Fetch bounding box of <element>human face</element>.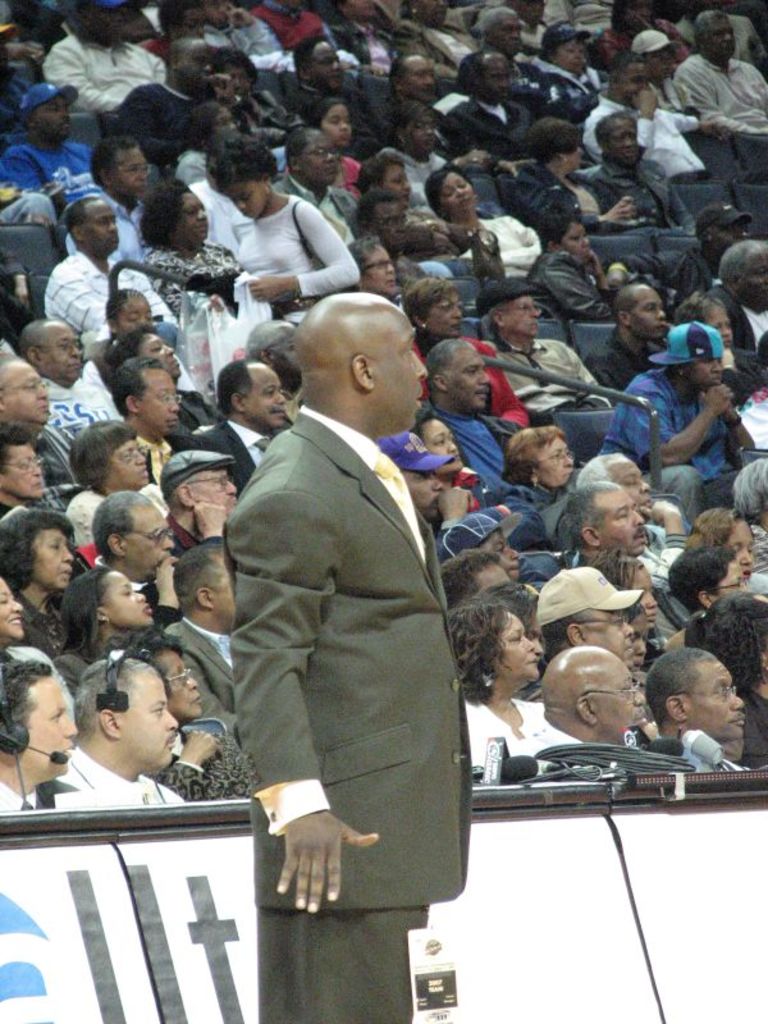
Bbox: x1=248 y1=366 x2=287 y2=425.
